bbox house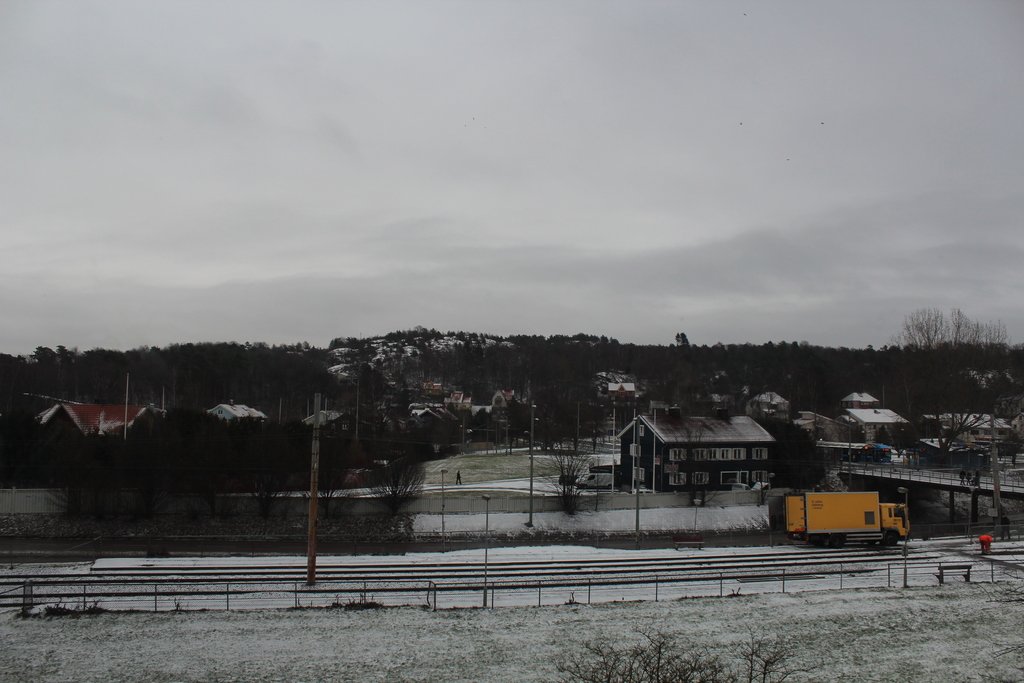
<box>616,412,803,519</box>
